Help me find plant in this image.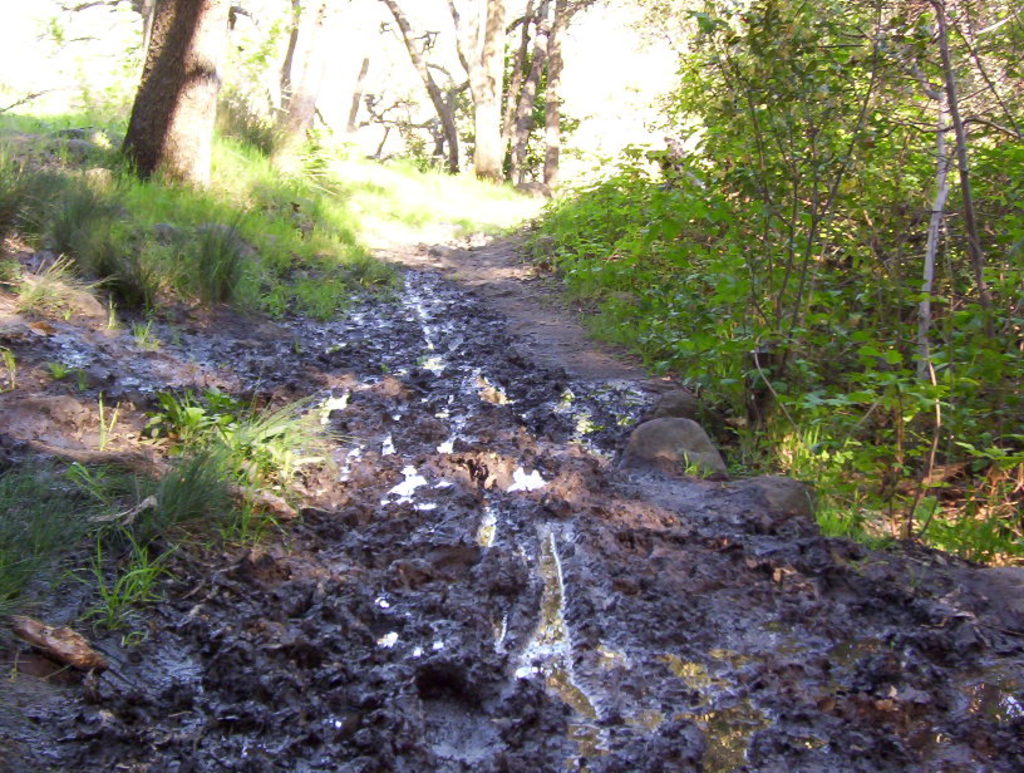
Found it: [680, 450, 714, 479].
